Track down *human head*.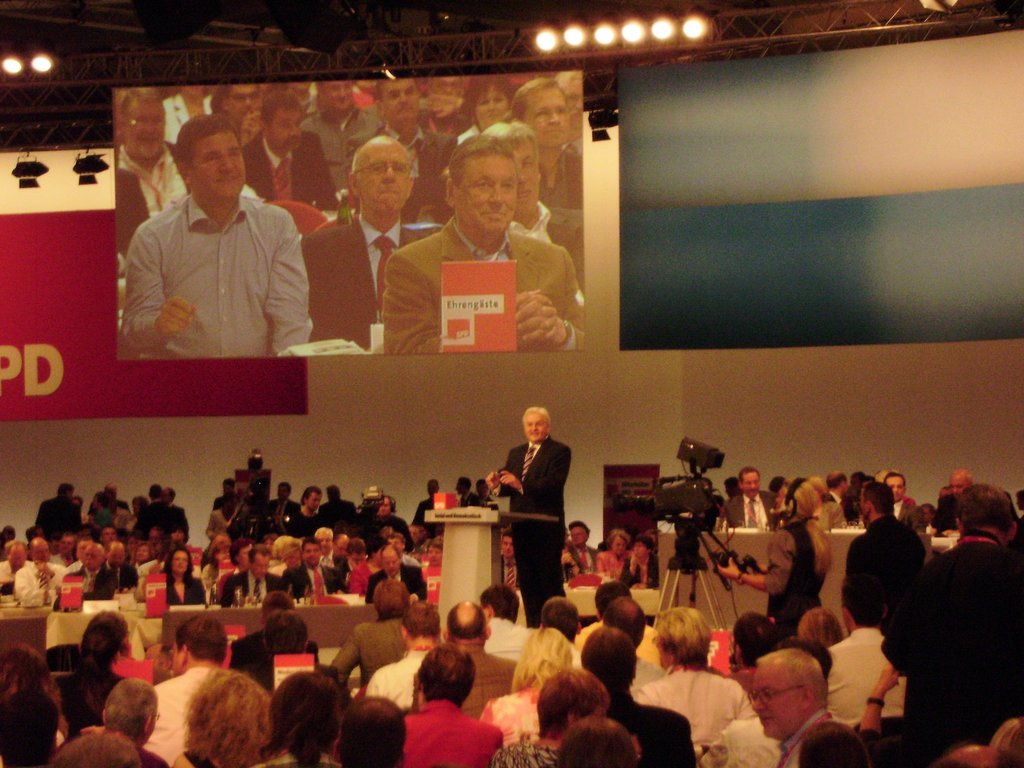
Tracked to region(114, 89, 166, 161).
